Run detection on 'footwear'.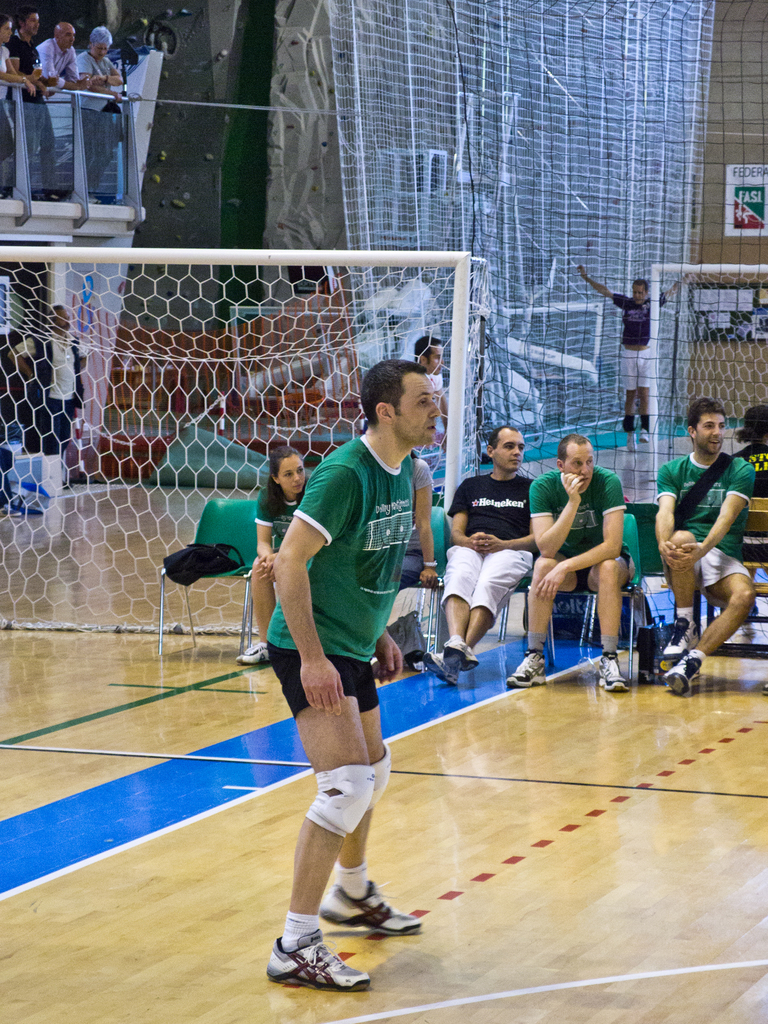
Result: x1=422, y1=650, x2=461, y2=686.
